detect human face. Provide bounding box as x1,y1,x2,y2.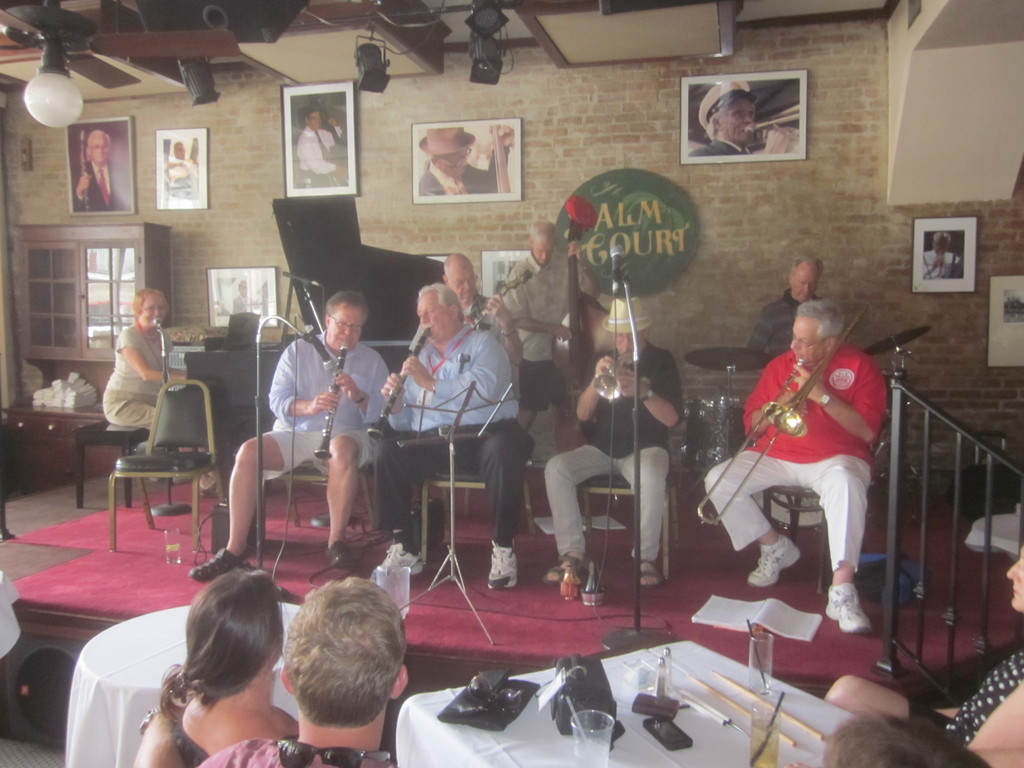
323,300,362,349.
